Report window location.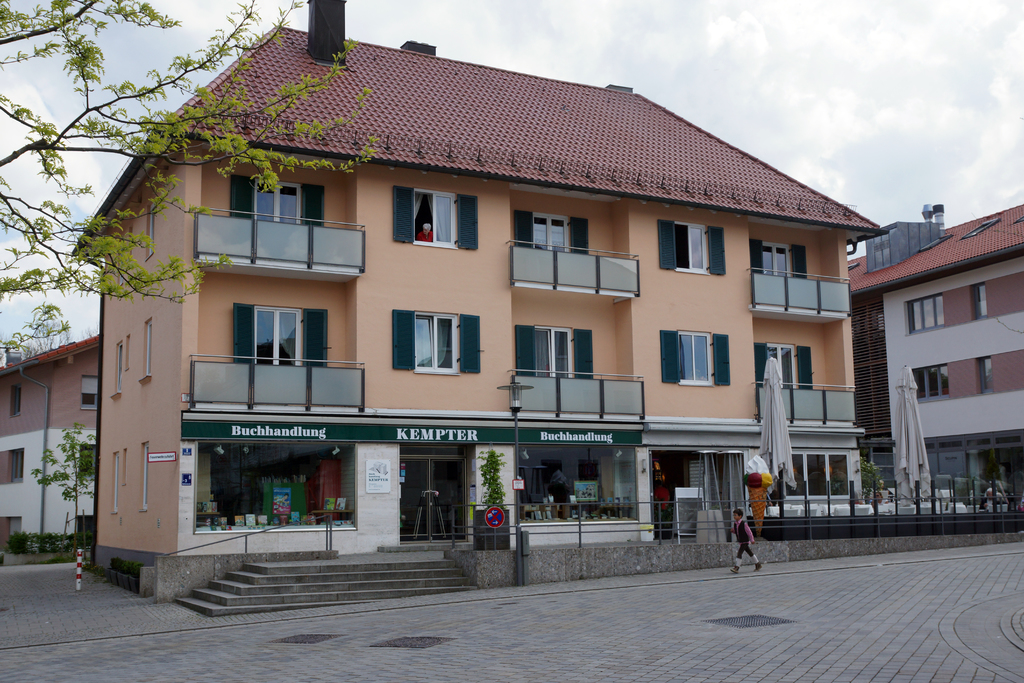
Report: [x1=392, y1=307, x2=497, y2=372].
